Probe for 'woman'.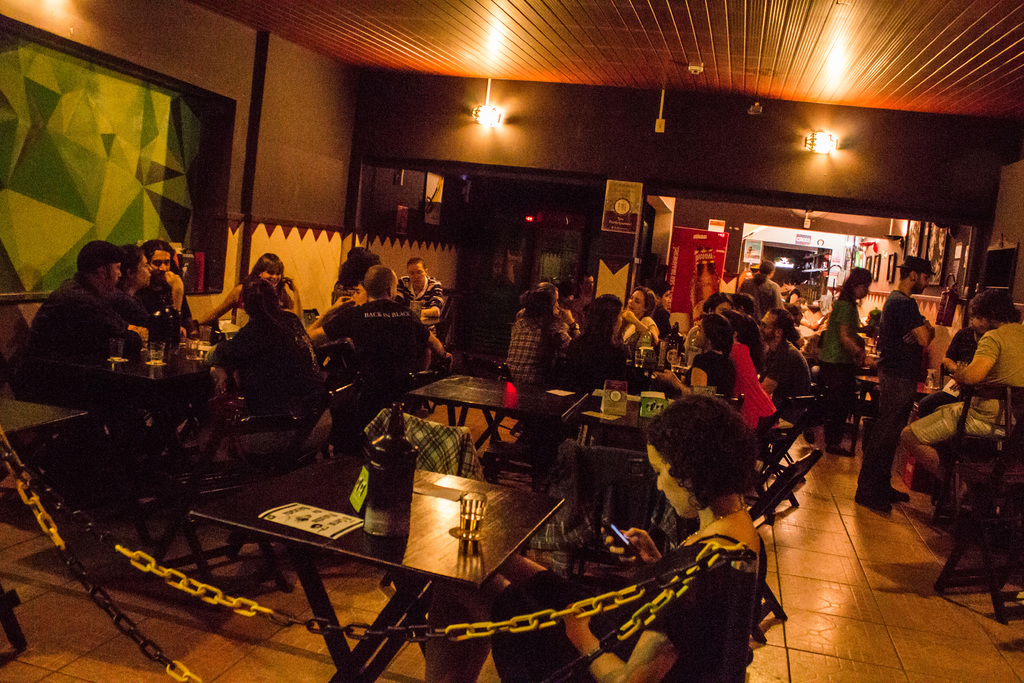
Probe result: [735, 256, 787, 319].
